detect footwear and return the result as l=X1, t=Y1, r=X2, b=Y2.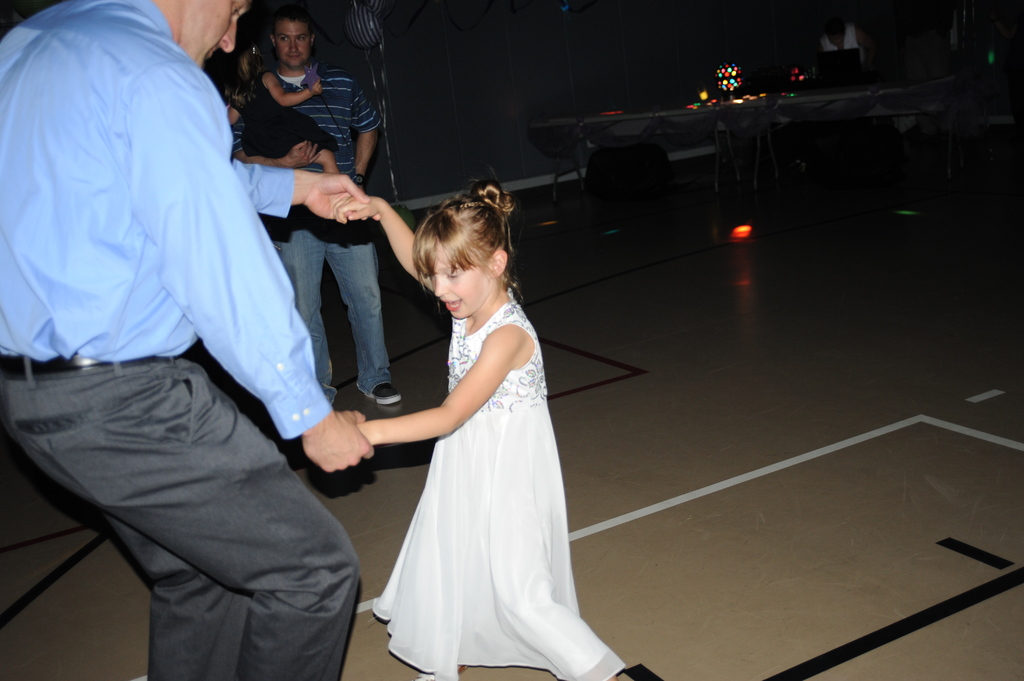
l=365, t=376, r=401, b=406.
